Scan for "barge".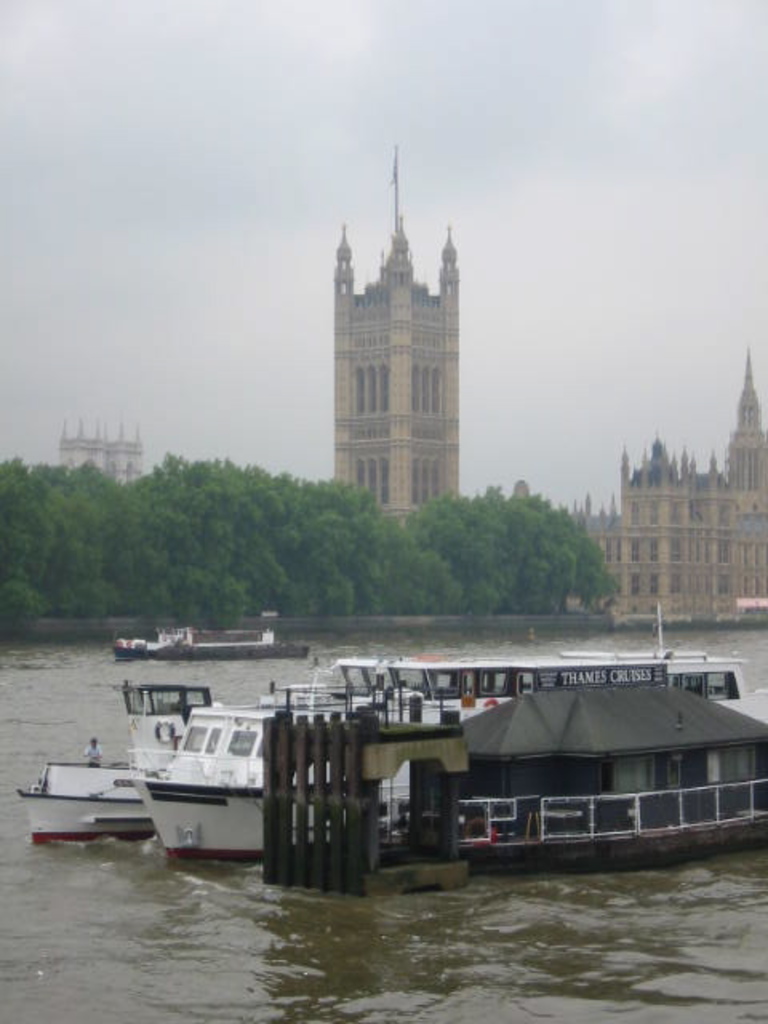
Scan result: {"left": 126, "top": 611, "right": 766, "bottom": 859}.
